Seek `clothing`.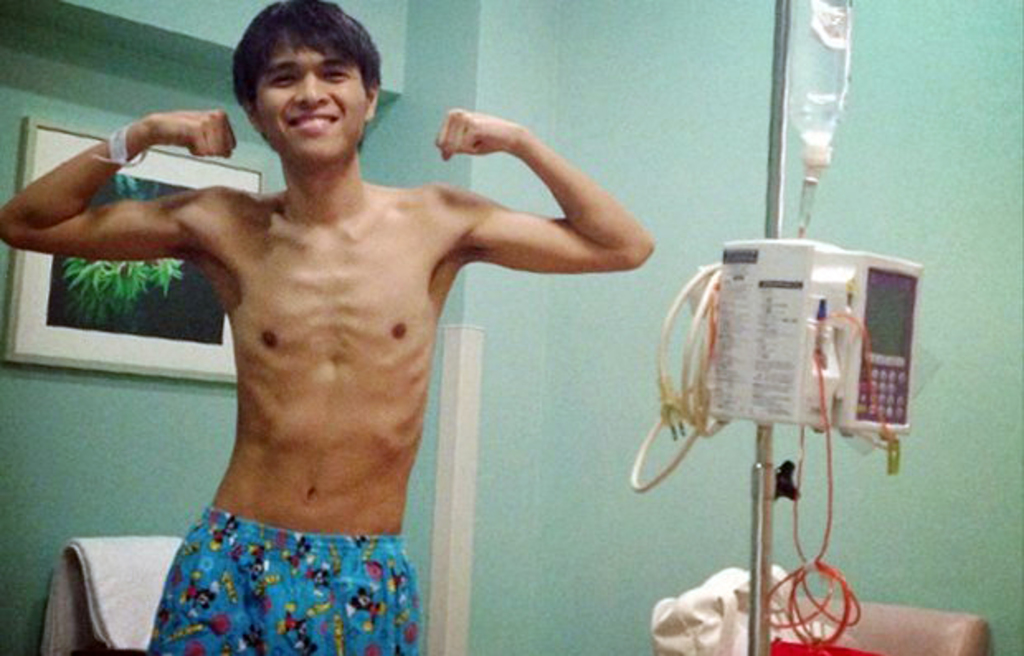
x1=145 y1=502 x2=424 y2=654.
